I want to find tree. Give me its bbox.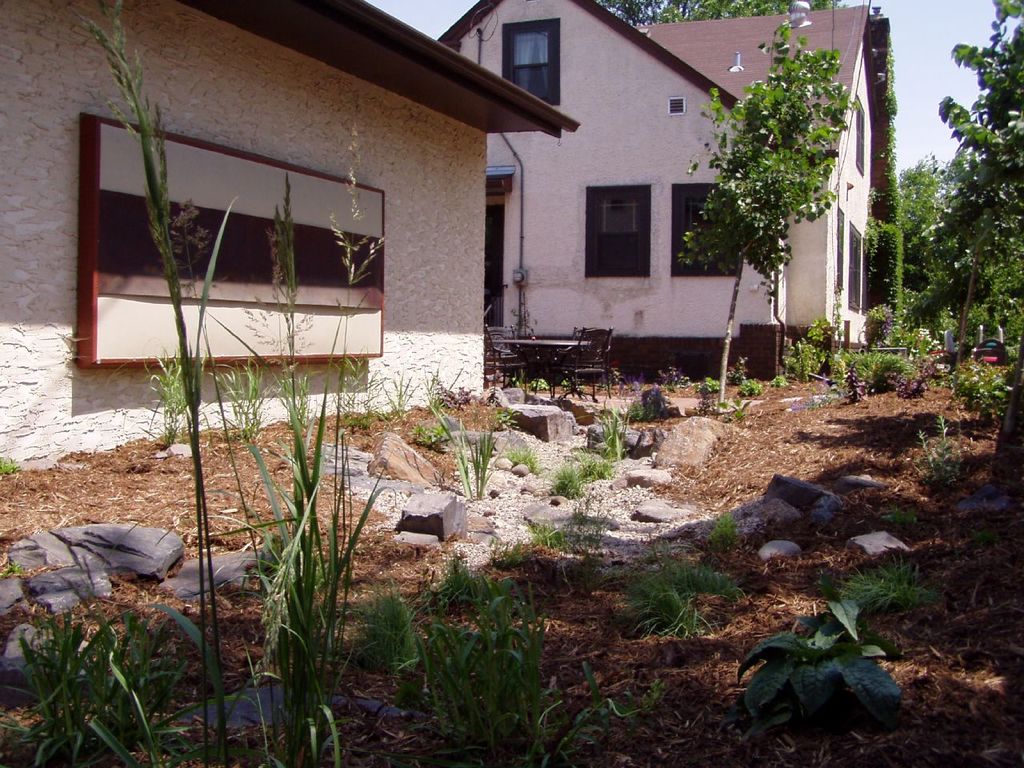
[x1=898, y1=158, x2=960, y2=288].
